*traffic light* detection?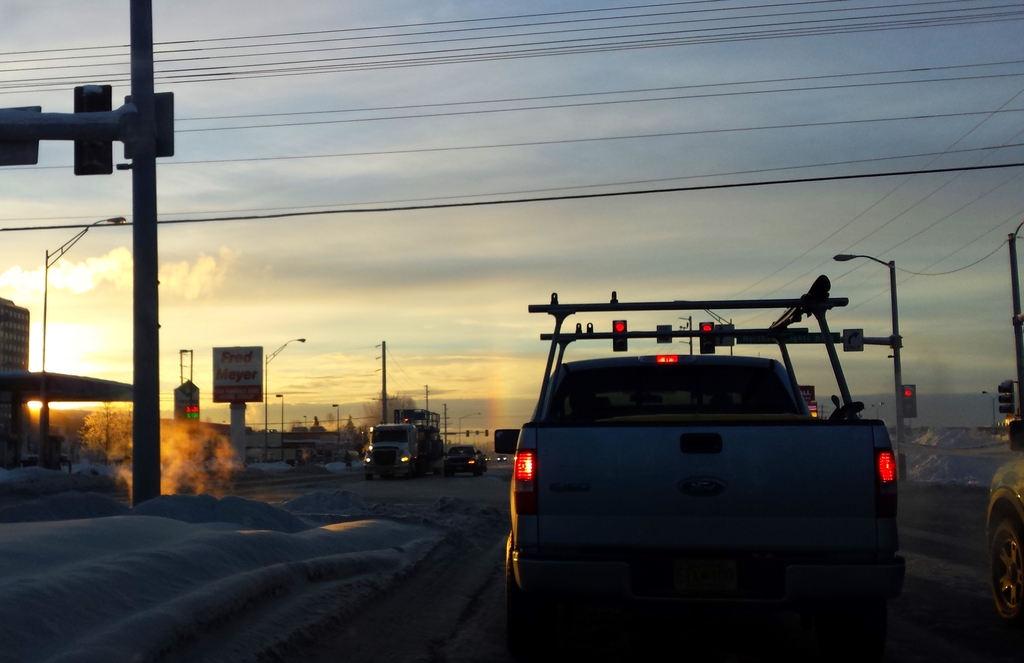
select_region(903, 384, 916, 420)
